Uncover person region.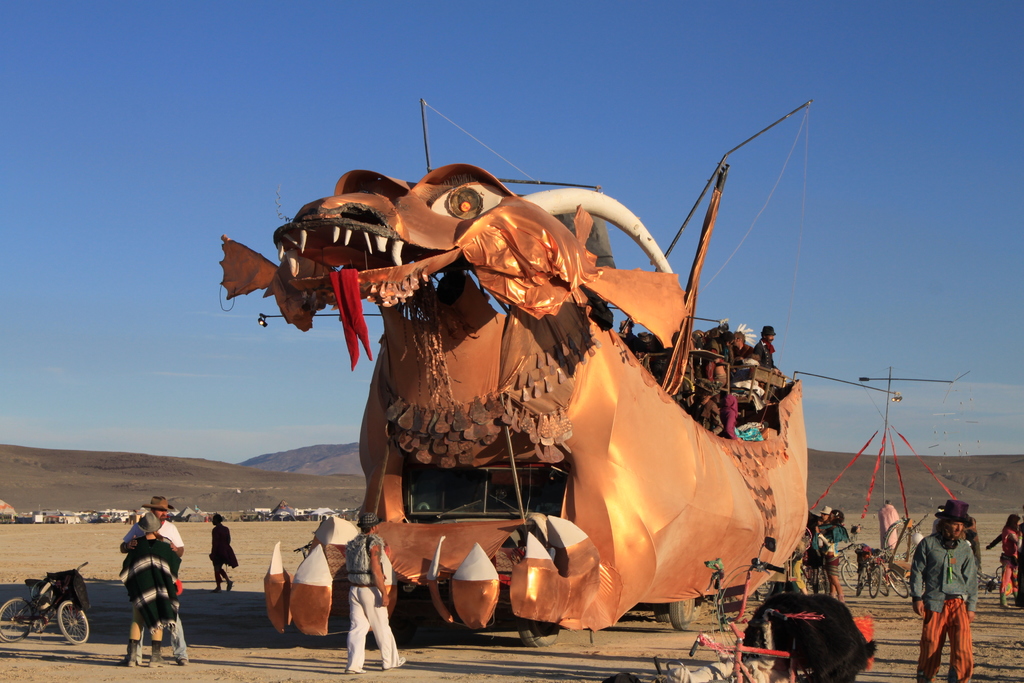
Uncovered: [816,511,845,605].
